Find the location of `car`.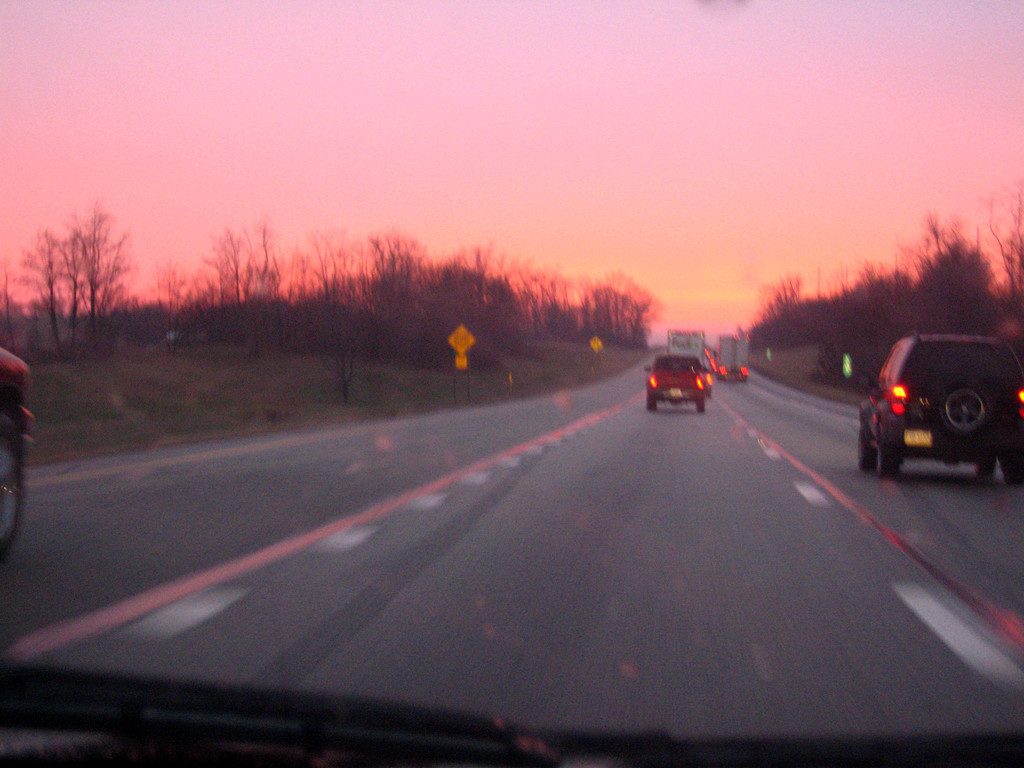
Location: bbox(3, 0, 1023, 767).
